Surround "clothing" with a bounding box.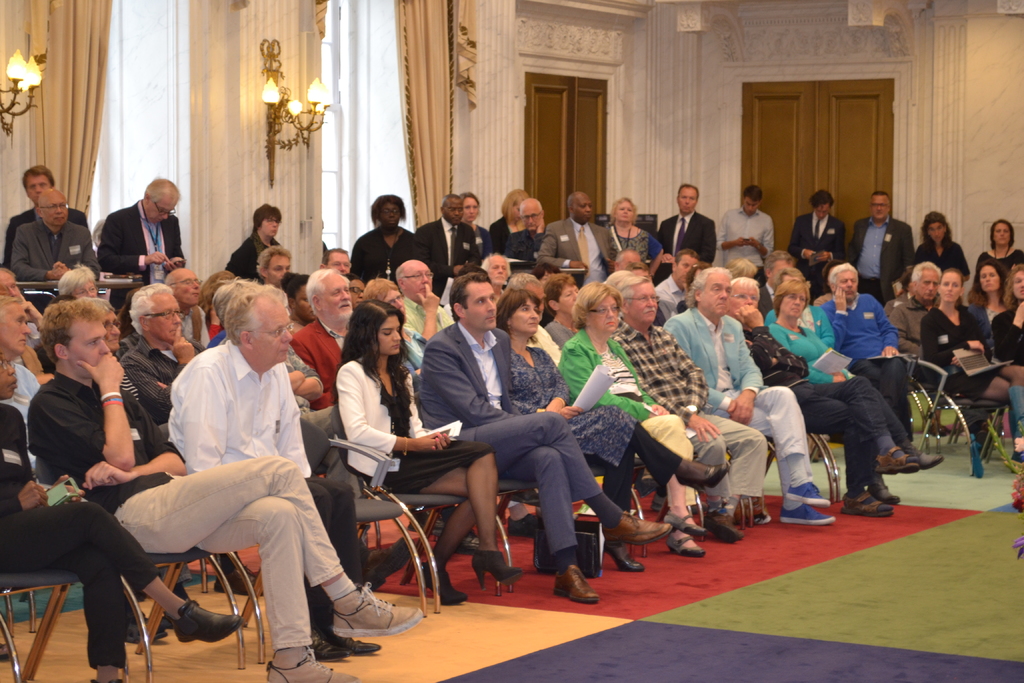
226 227 284 279.
